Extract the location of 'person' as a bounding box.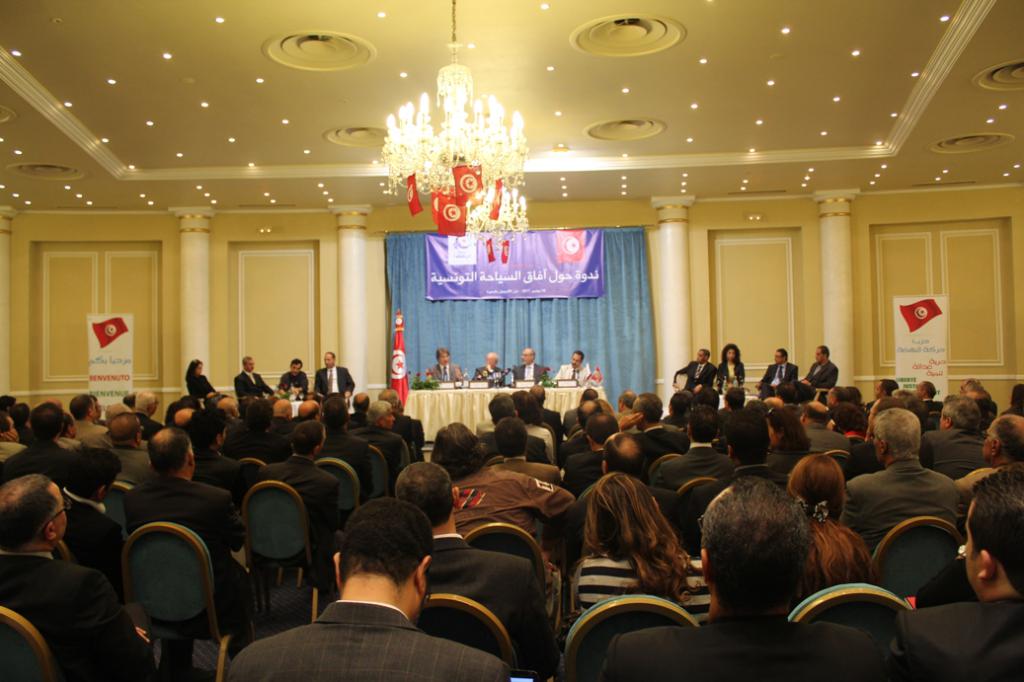
(422,353,470,385).
